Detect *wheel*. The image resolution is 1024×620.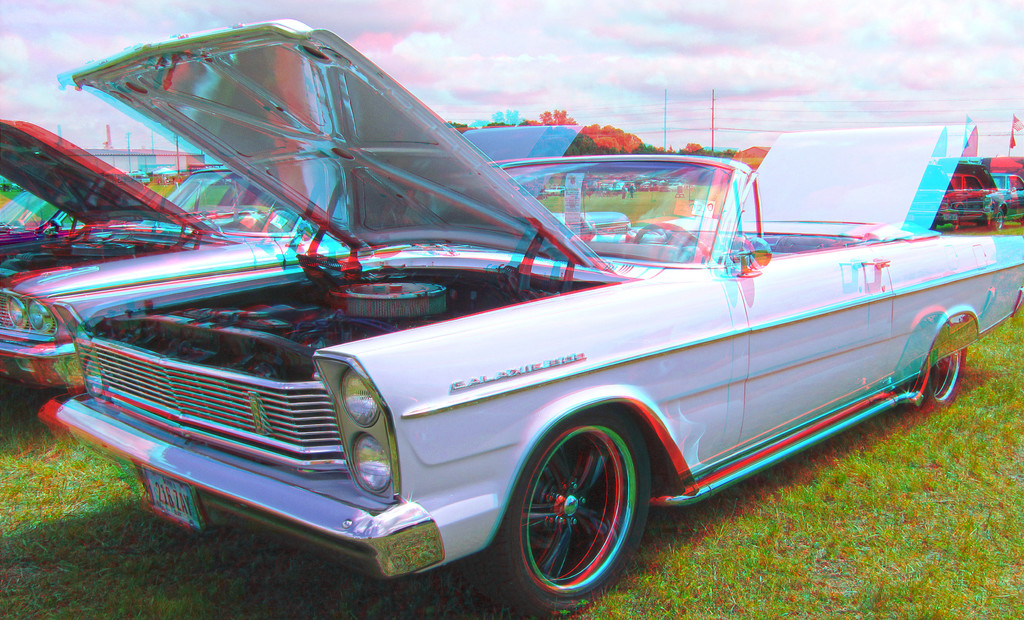
region(913, 319, 968, 411).
